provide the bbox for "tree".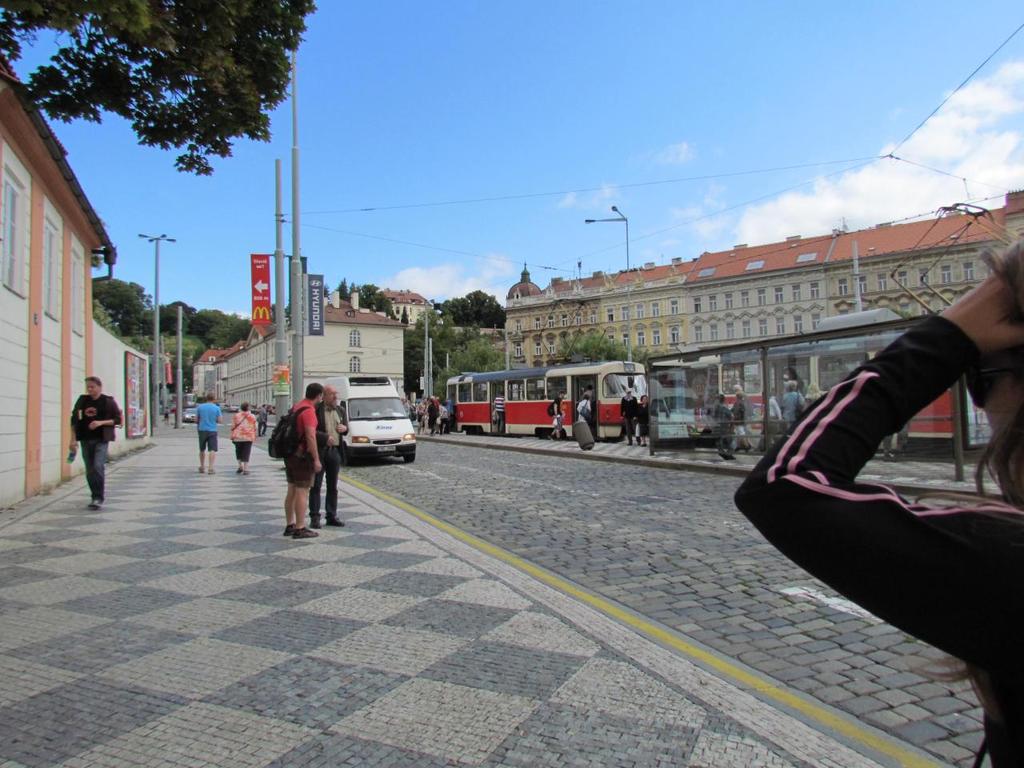
(0, 0, 319, 181).
